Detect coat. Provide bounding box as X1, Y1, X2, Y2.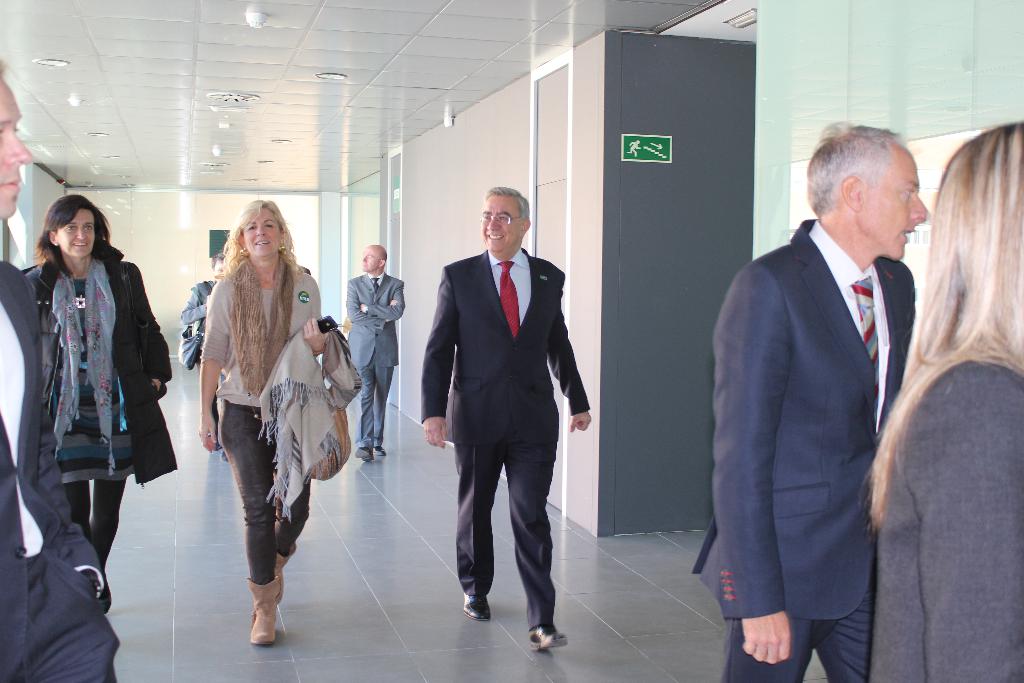
9, 252, 179, 493.
